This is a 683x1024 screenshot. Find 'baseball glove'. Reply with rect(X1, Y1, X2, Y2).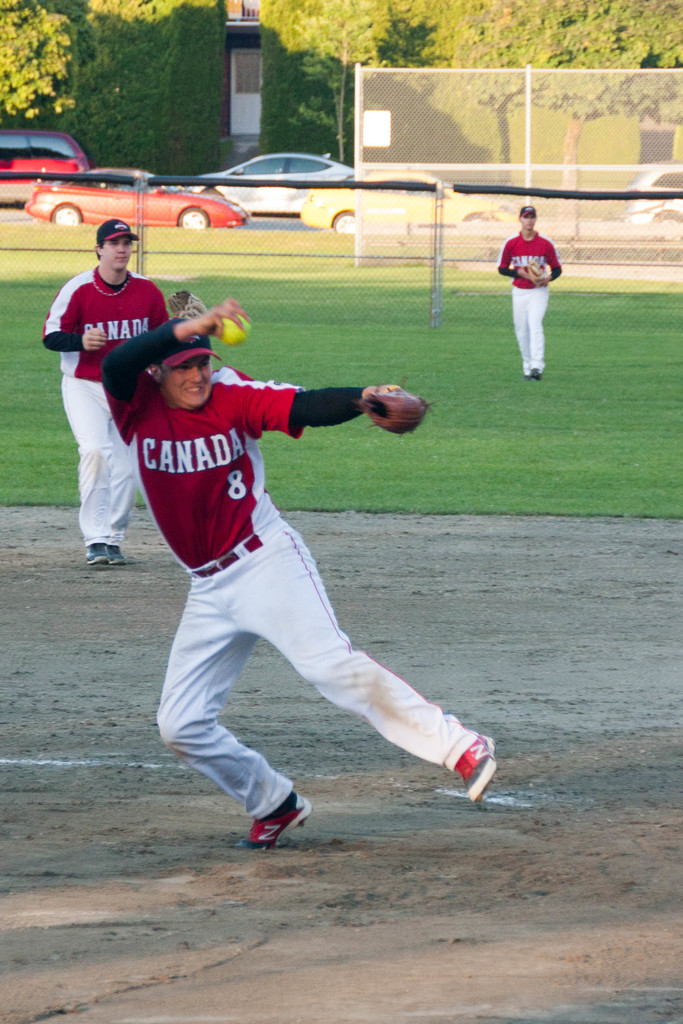
rect(533, 260, 548, 291).
